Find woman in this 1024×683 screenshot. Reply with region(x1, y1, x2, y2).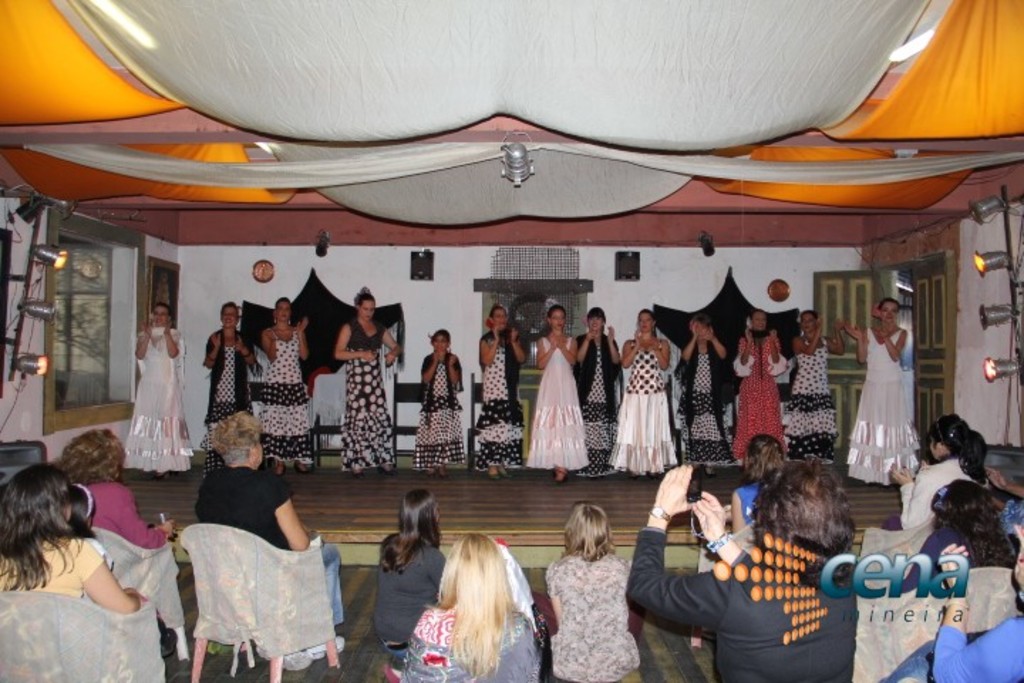
region(543, 502, 646, 682).
